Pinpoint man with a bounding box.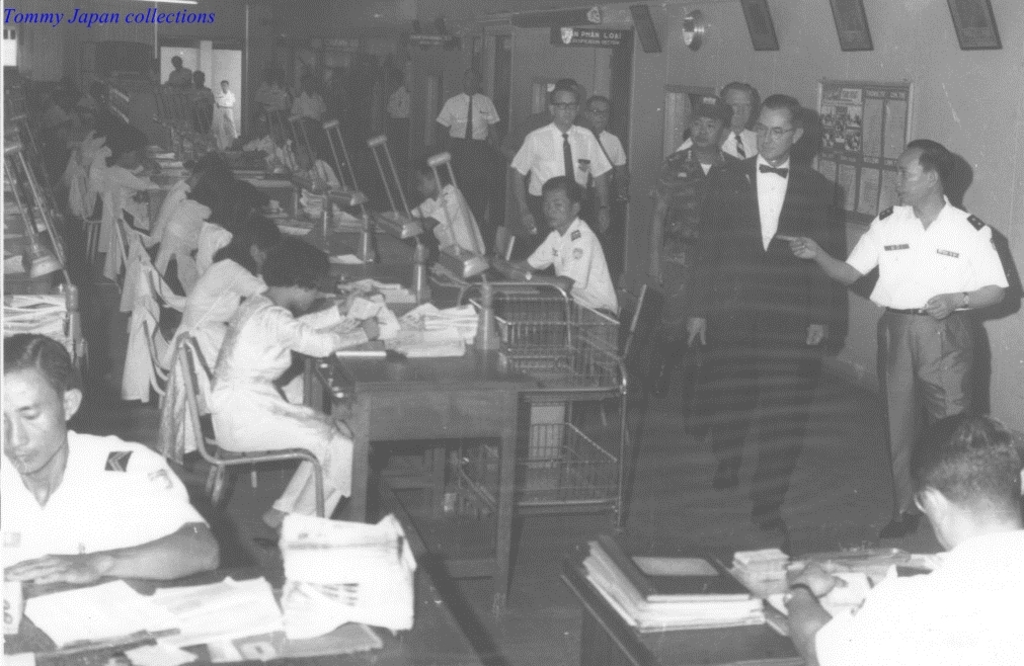
<region>0, 330, 222, 585</region>.
